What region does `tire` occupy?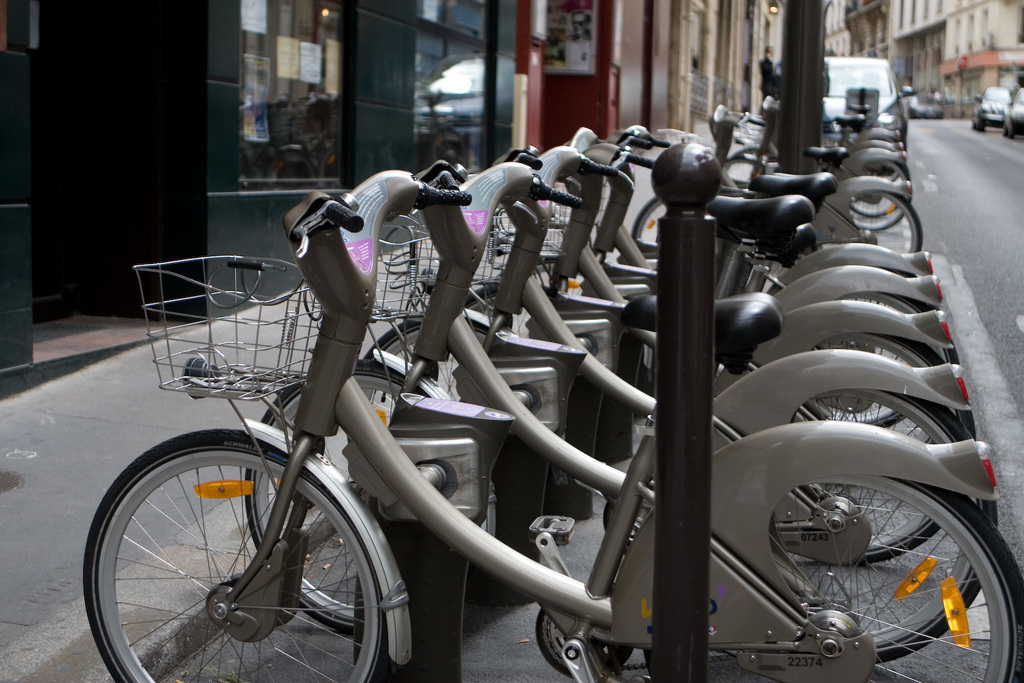
85,438,390,670.
